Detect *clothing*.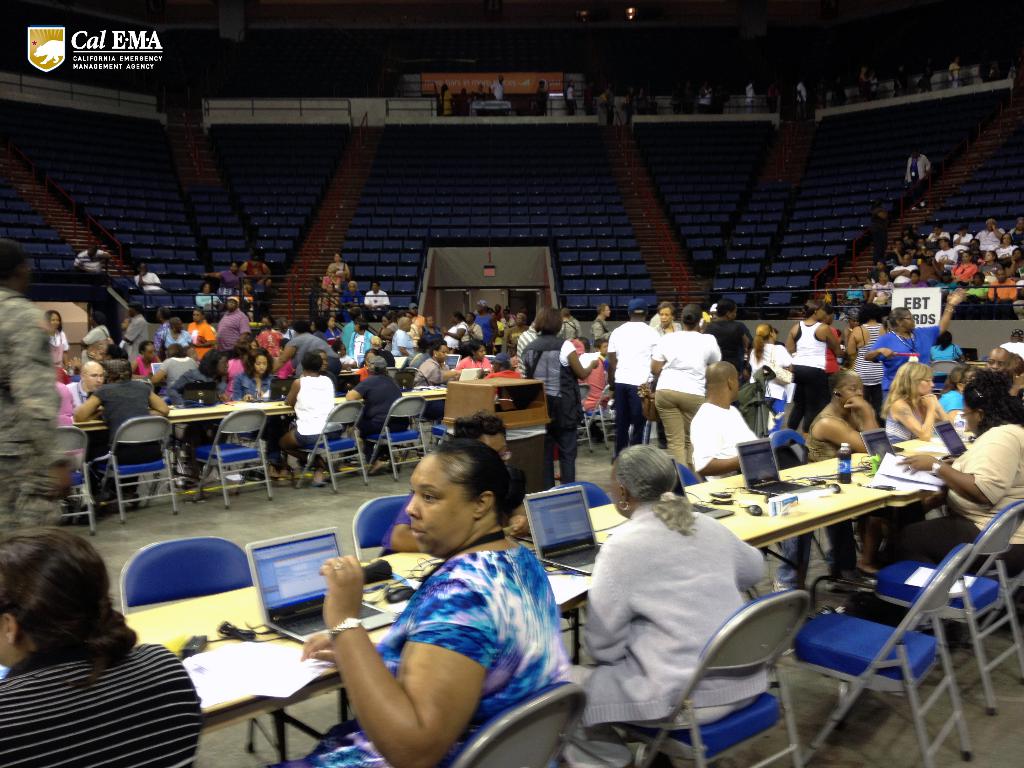
Detected at box(395, 324, 415, 371).
